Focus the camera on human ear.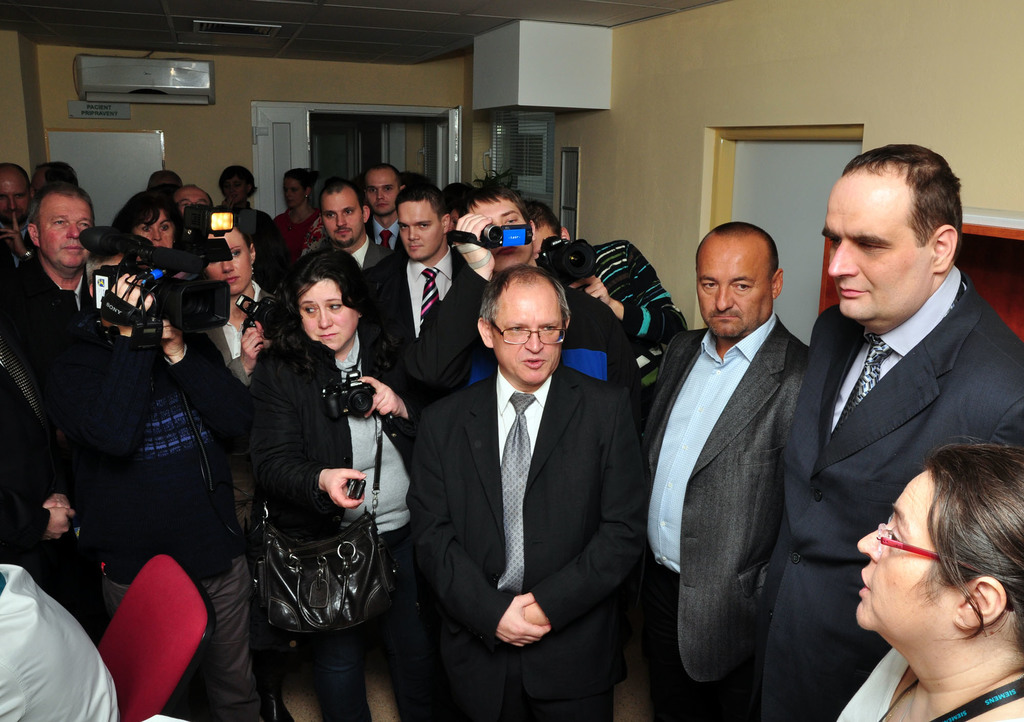
Focus region: l=476, t=316, r=493, b=350.
